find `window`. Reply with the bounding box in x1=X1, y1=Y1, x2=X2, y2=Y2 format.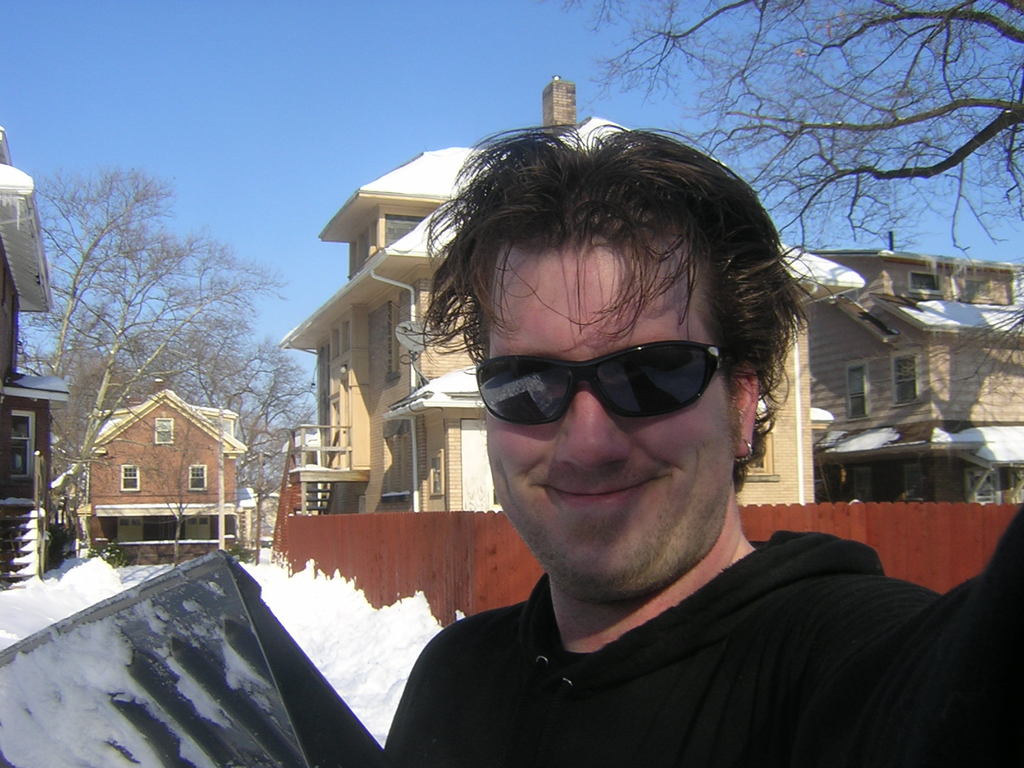
x1=382, y1=211, x2=426, y2=252.
